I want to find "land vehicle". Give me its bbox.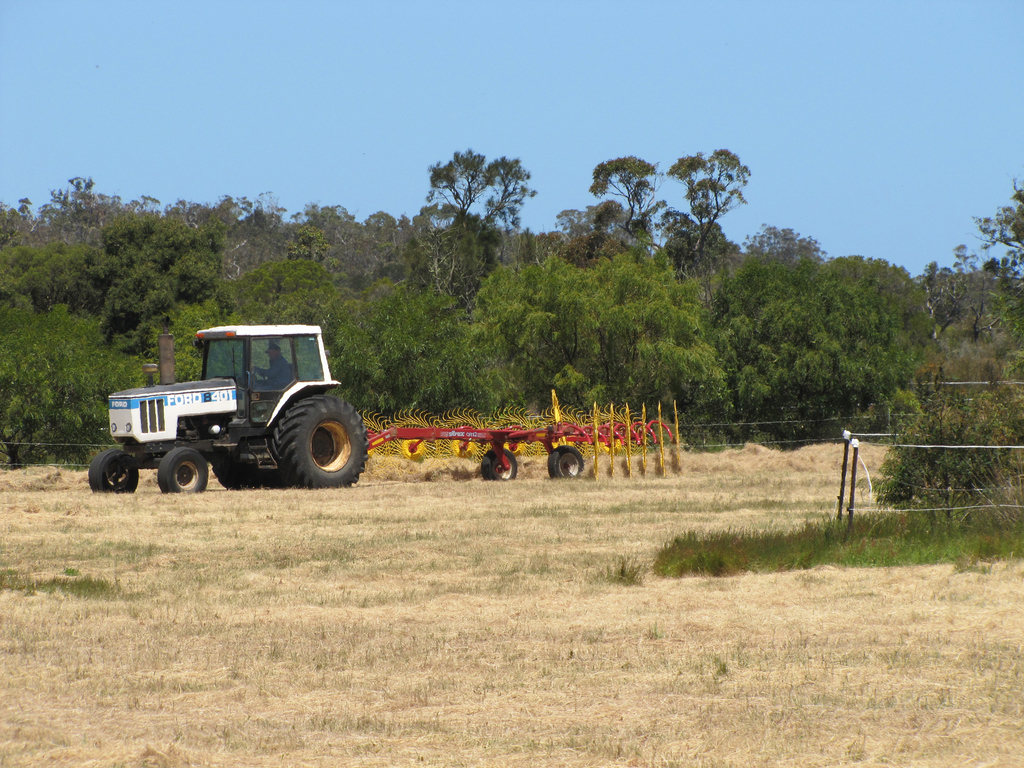
rect(96, 316, 374, 498).
